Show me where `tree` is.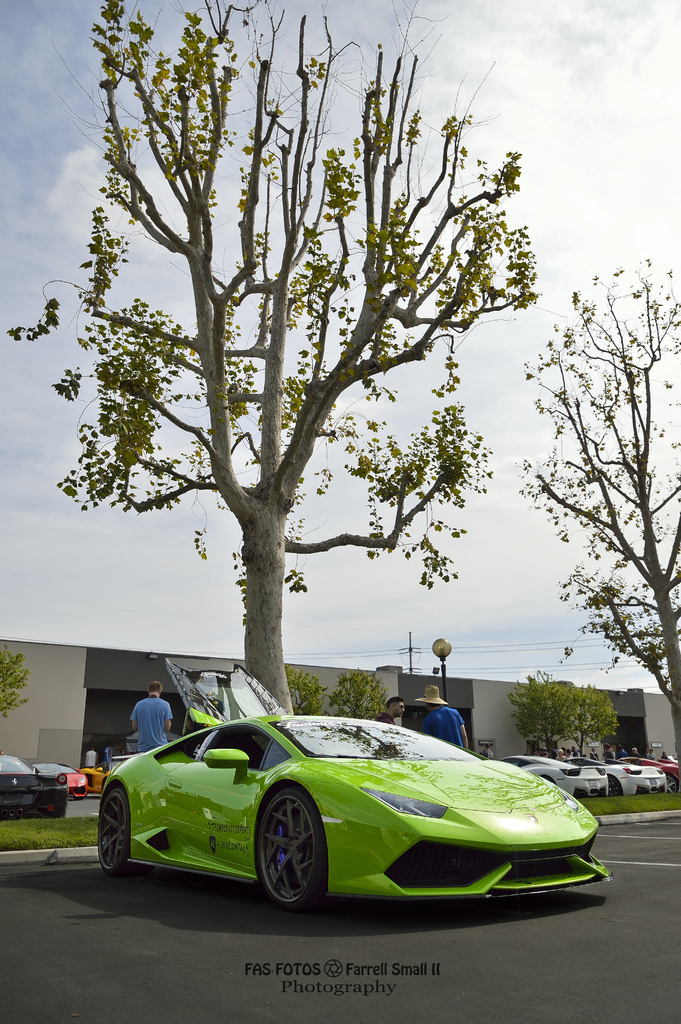
`tree` is at bbox=[511, 245, 680, 758].
